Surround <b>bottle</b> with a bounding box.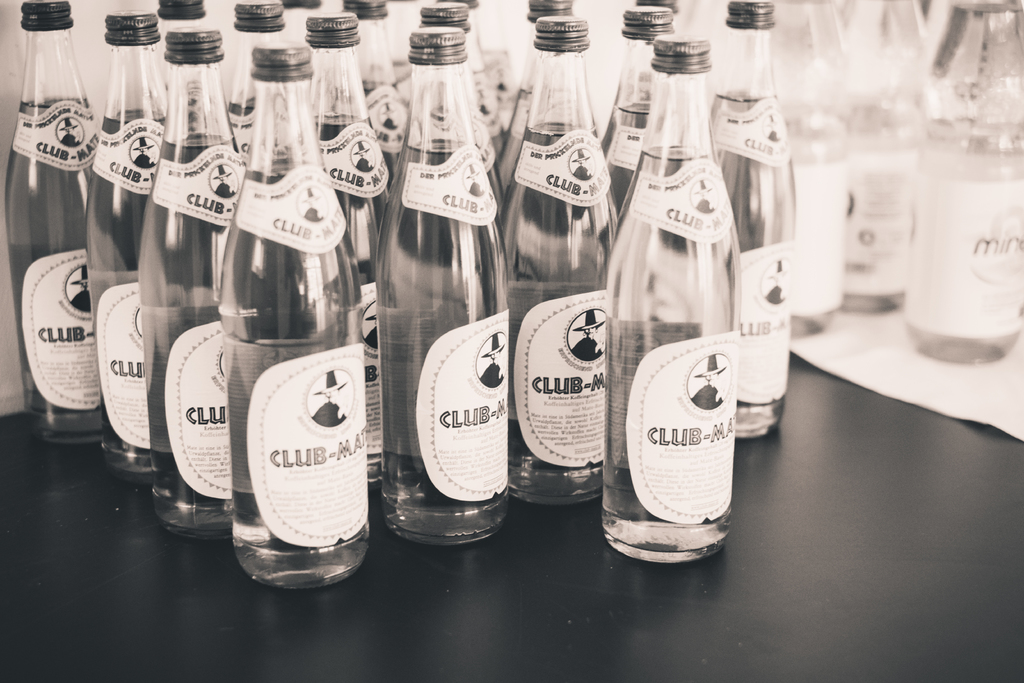
499, 15, 621, 509.
